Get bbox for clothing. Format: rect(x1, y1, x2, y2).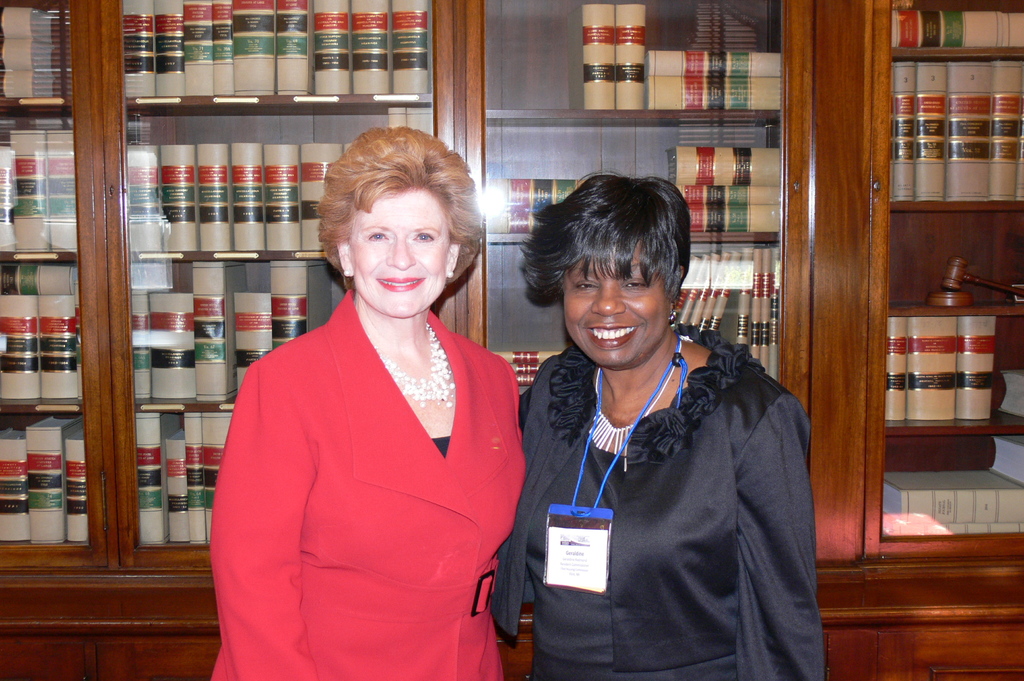
rect(232, 290, 529, 667).
